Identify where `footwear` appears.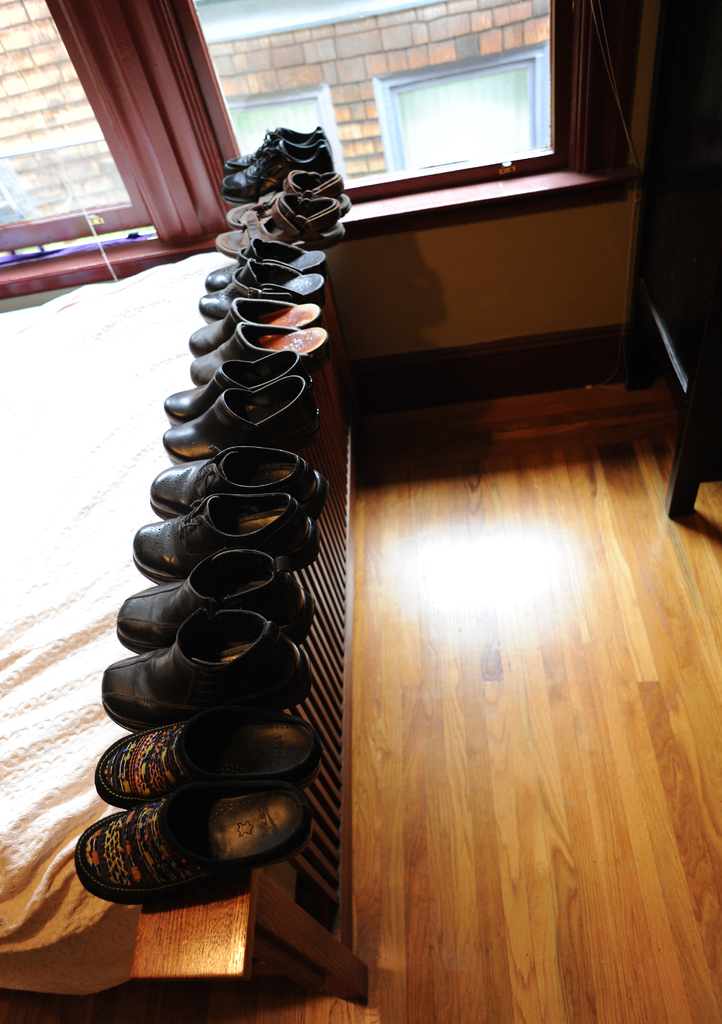
Appears at [x1=90, y1=707, x2=333, y2=805].
